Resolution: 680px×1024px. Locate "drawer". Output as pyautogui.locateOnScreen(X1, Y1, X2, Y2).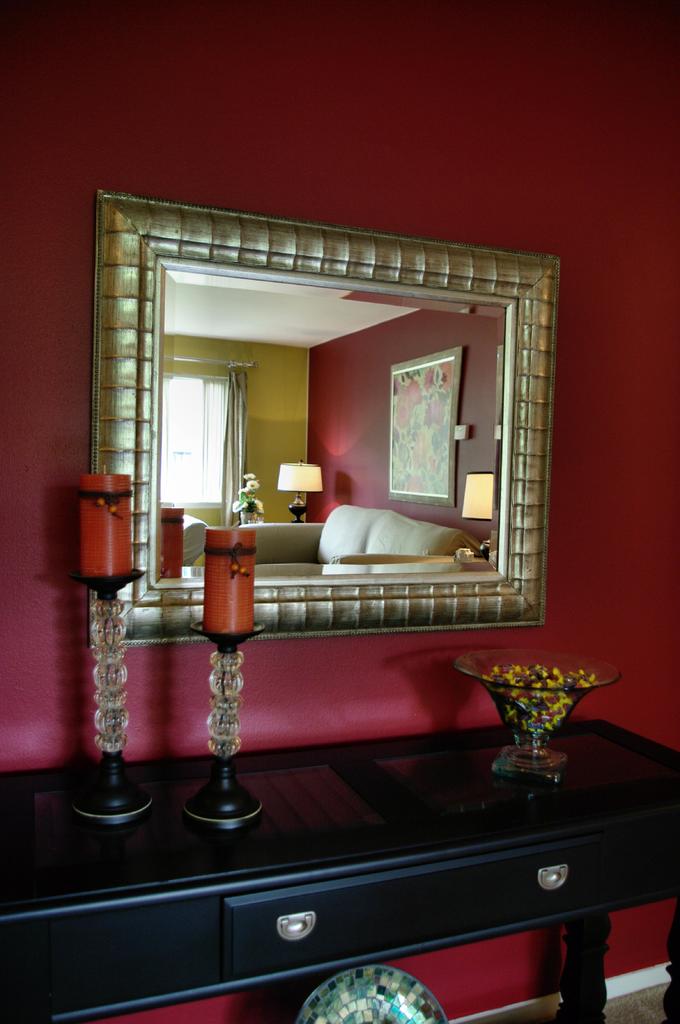
pyautogui.locateOnScreen(217, 817, 679, 984).
